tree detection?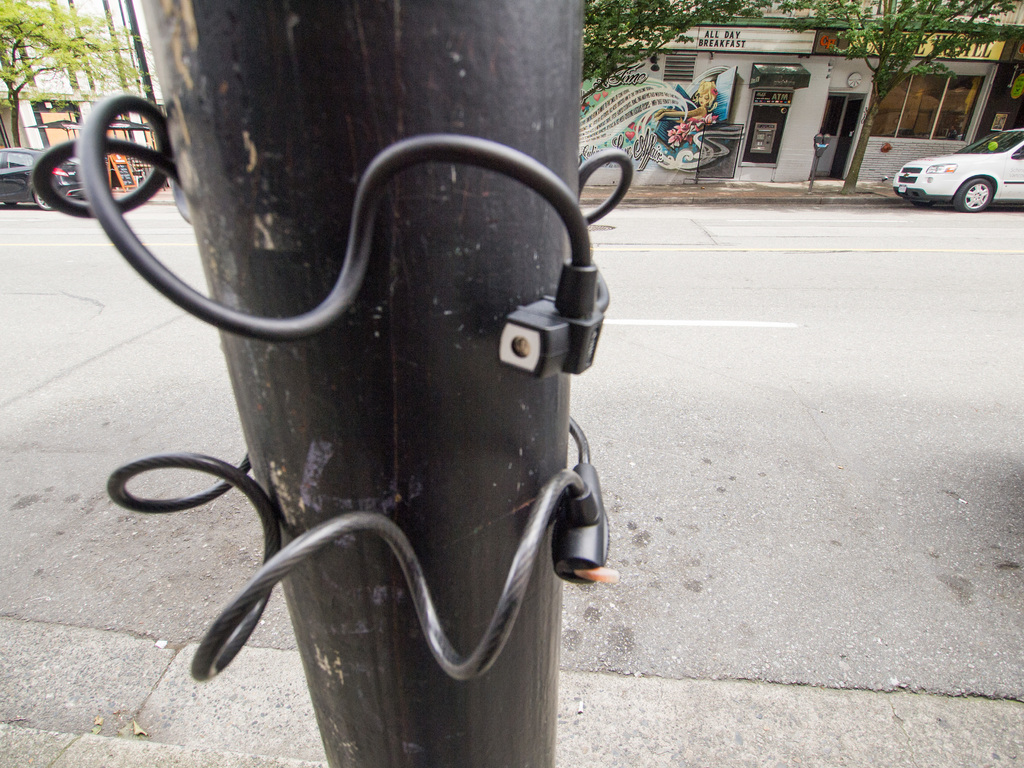
(x1=779, y1=0, x2=1019, y2=185)
